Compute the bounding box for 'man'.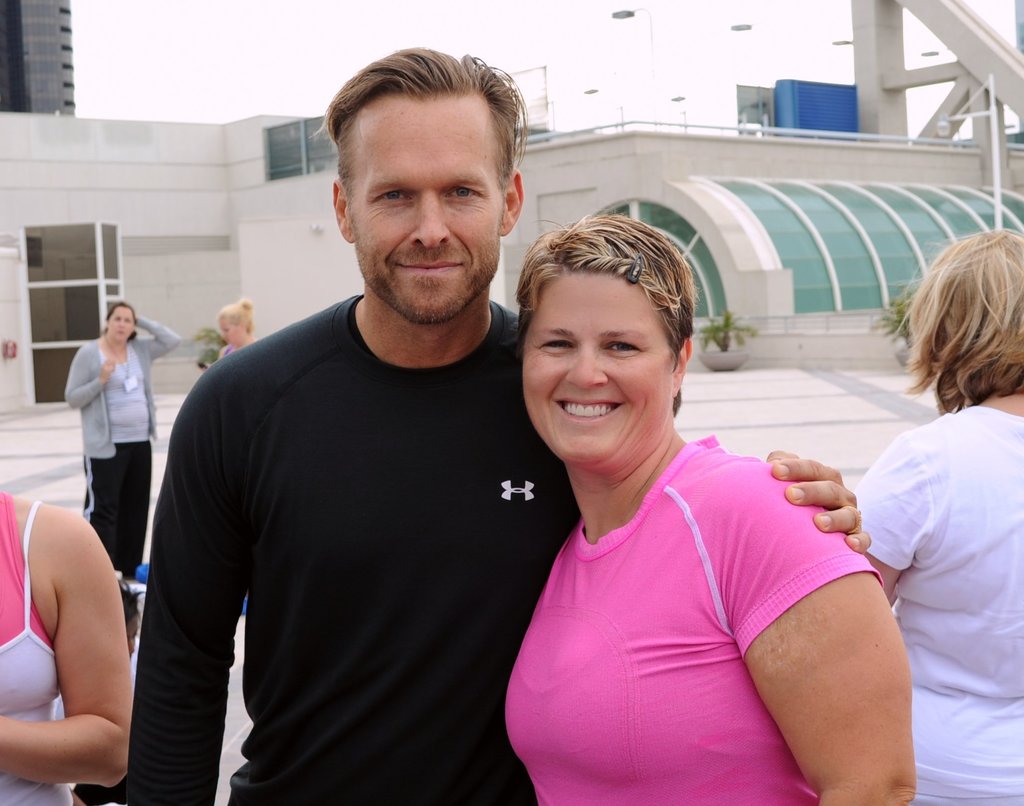
127,42,874,805.
